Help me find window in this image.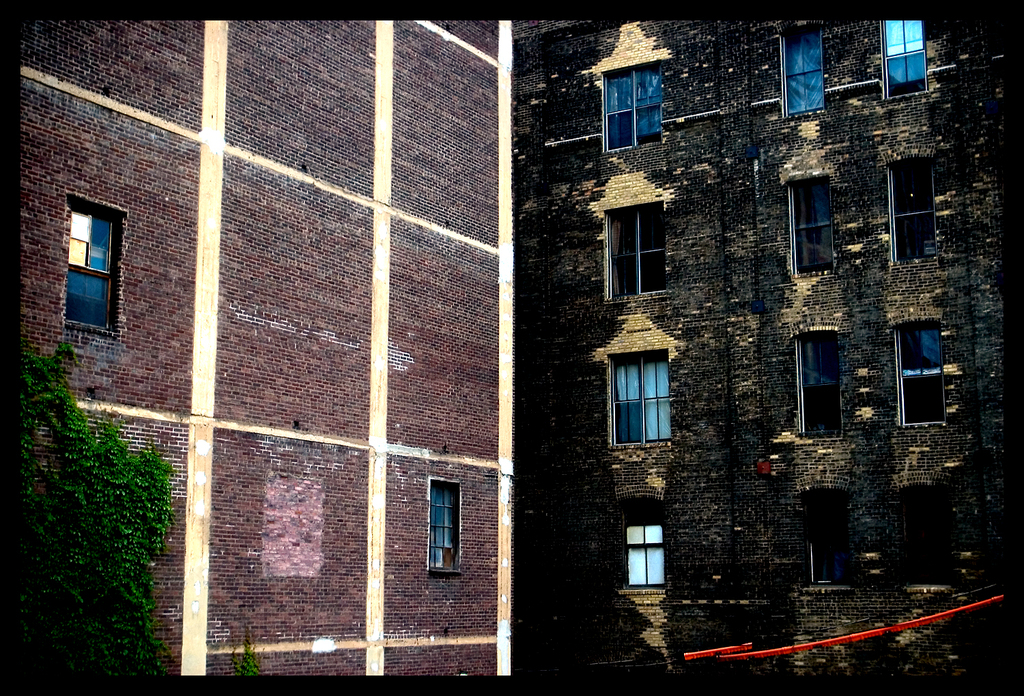
Found it: (595, 205, 672, 292).
